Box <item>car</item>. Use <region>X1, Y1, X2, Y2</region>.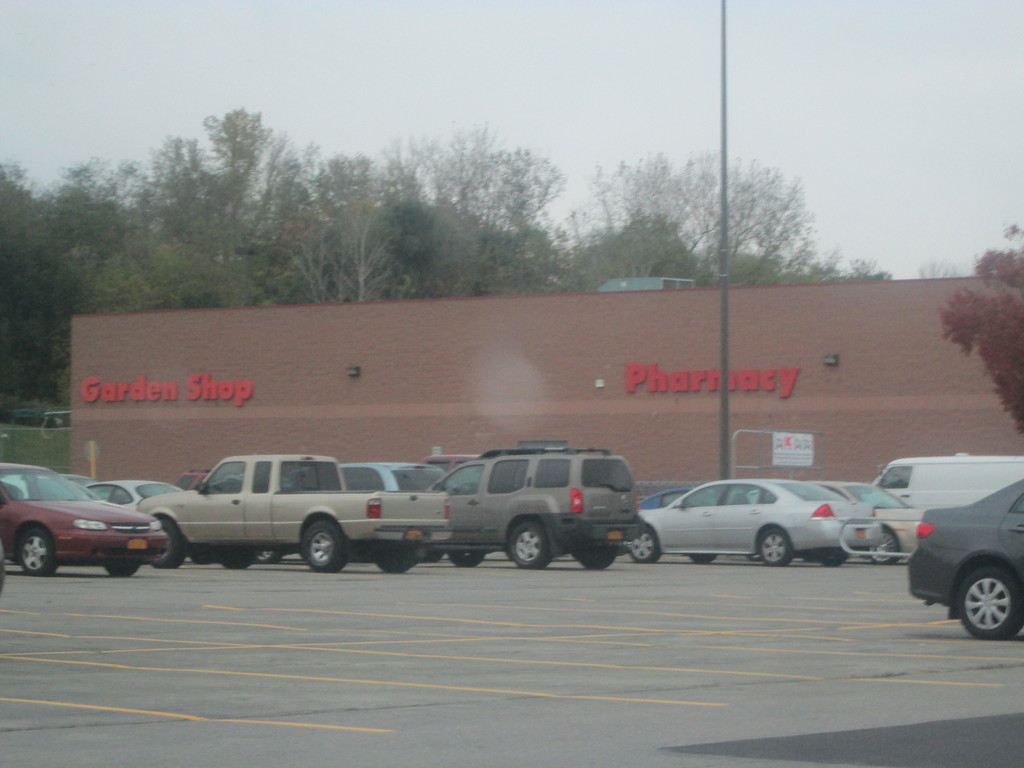
<region>82, 476, 188, 511</region>.
